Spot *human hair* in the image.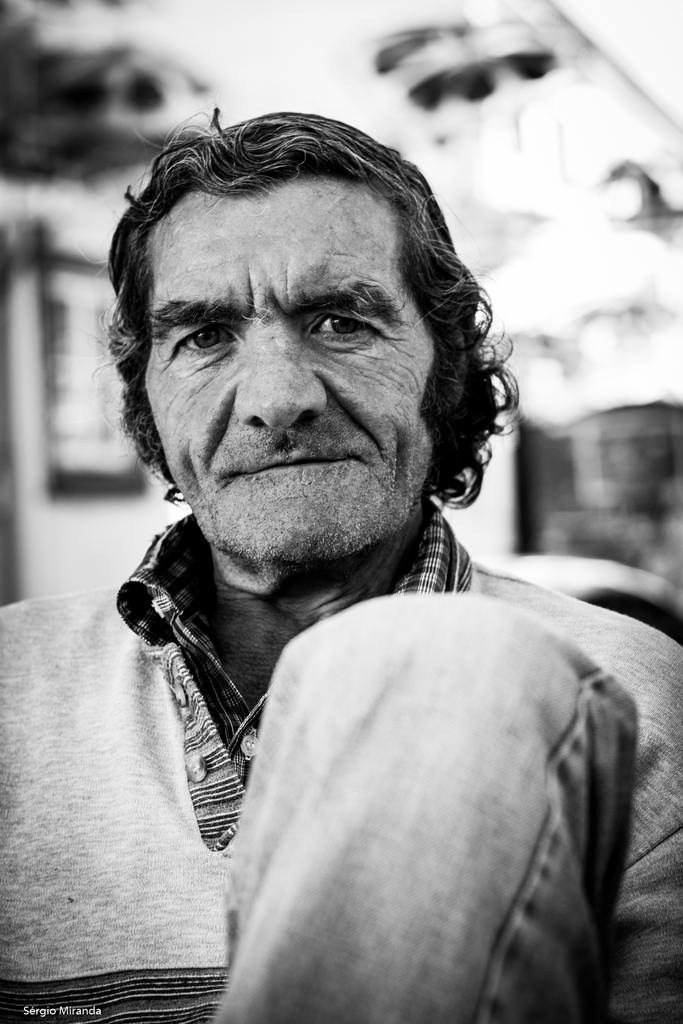
*human hair* found at <bbox>108, 108, 464, 440</bbox>.
